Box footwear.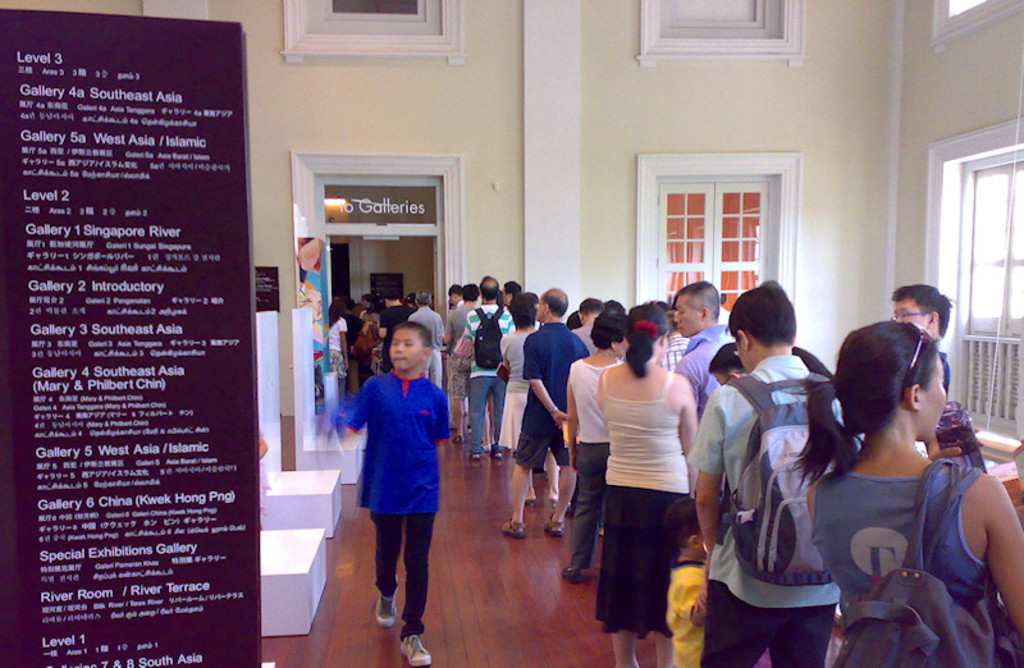
box=[452, 433, 465, 444].
